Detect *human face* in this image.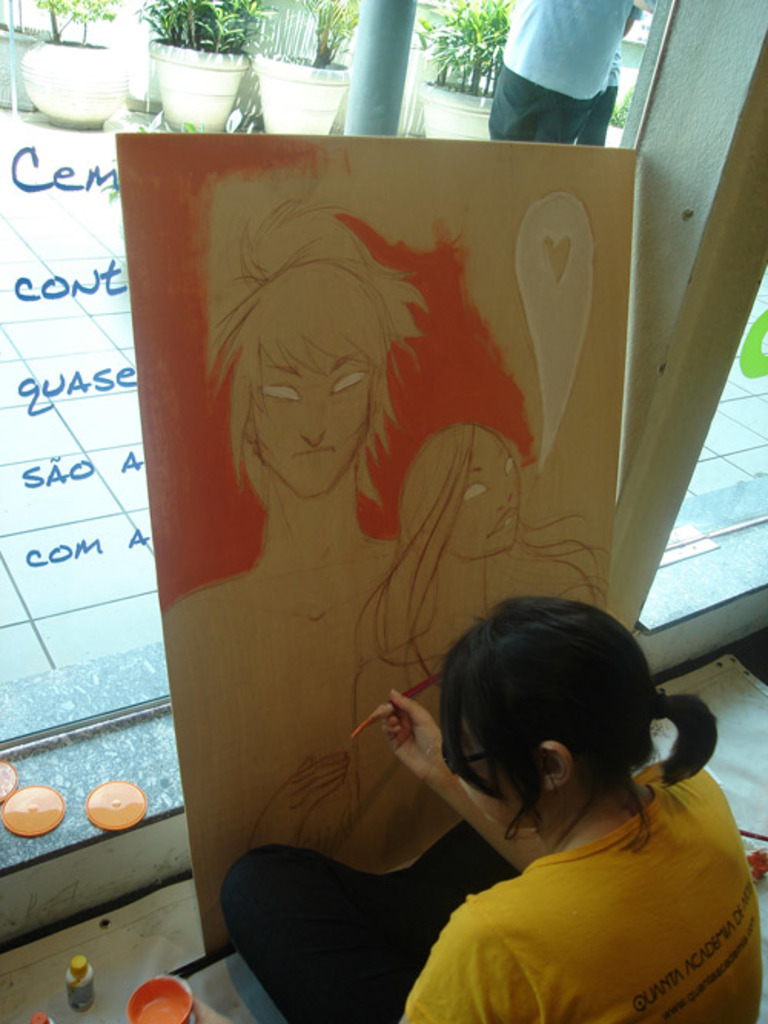
Detection: BBox(449, 428, 521, 560).
